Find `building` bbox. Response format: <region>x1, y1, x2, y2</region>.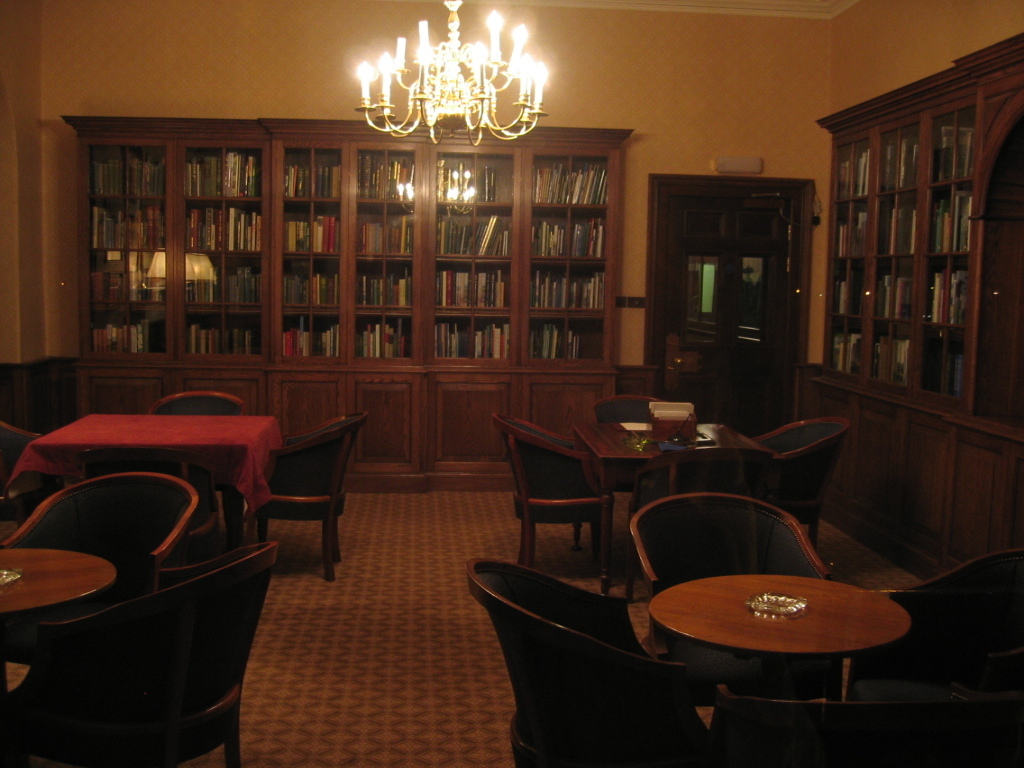
<region>4, 0, 1023, 767</region>.
